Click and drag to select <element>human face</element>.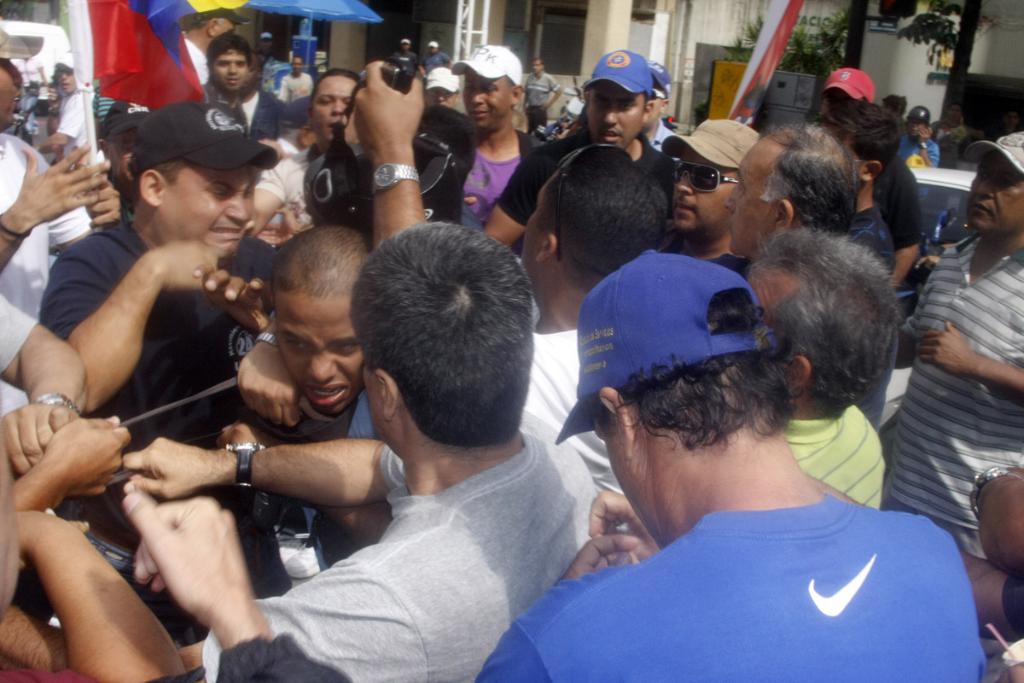
Selection: <box>210,50,249,96</box>.
